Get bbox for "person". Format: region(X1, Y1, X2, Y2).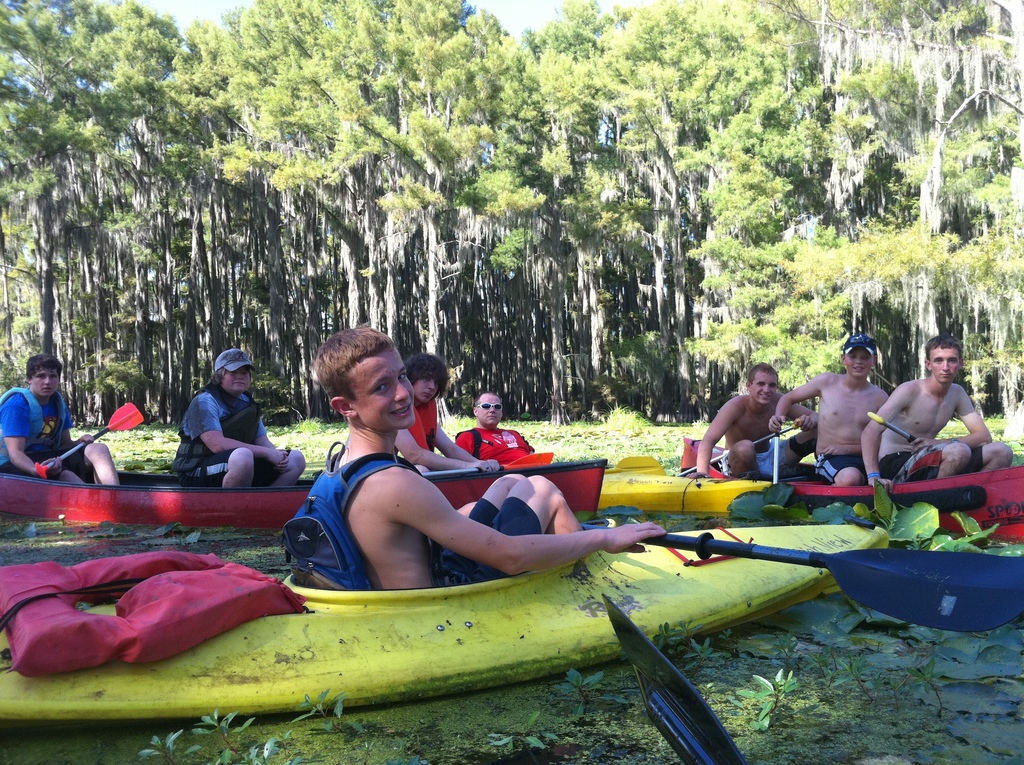
region(460, 388, 556, 472).
